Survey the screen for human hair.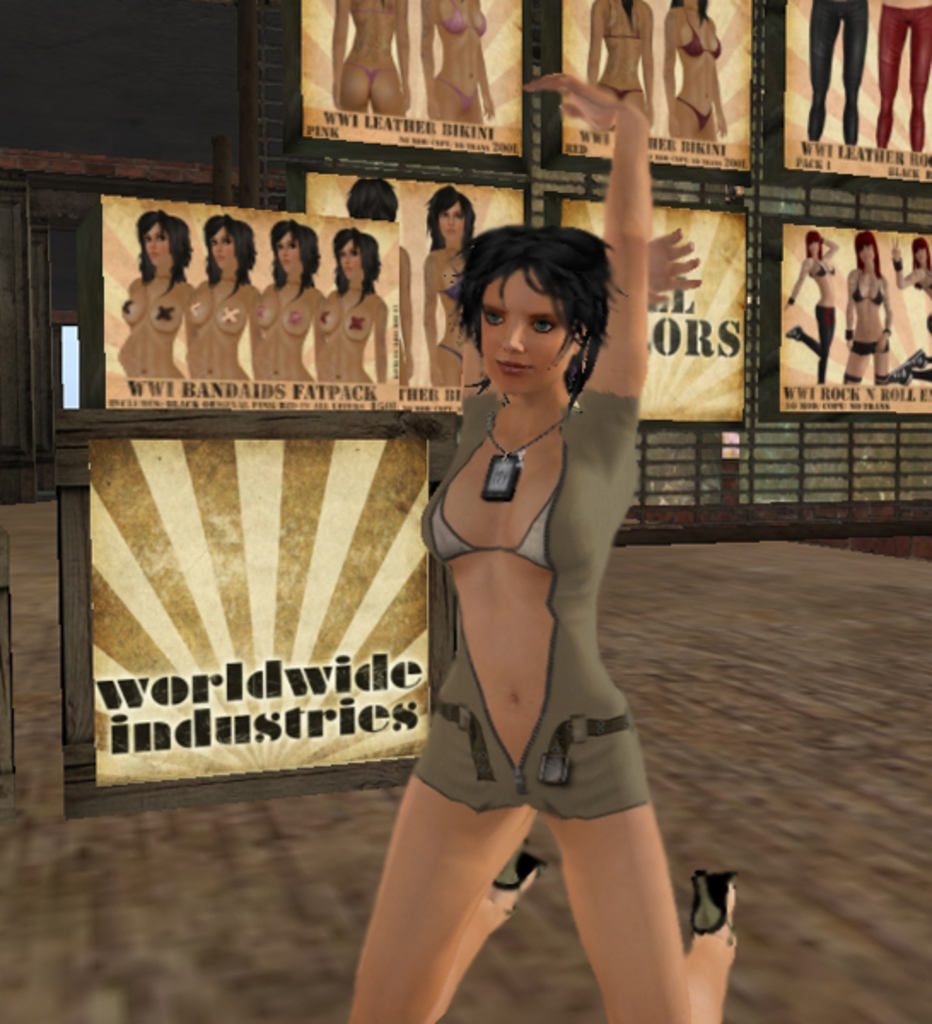
Survey found: [x1=205, y1=213, x2=263, y2=288].
